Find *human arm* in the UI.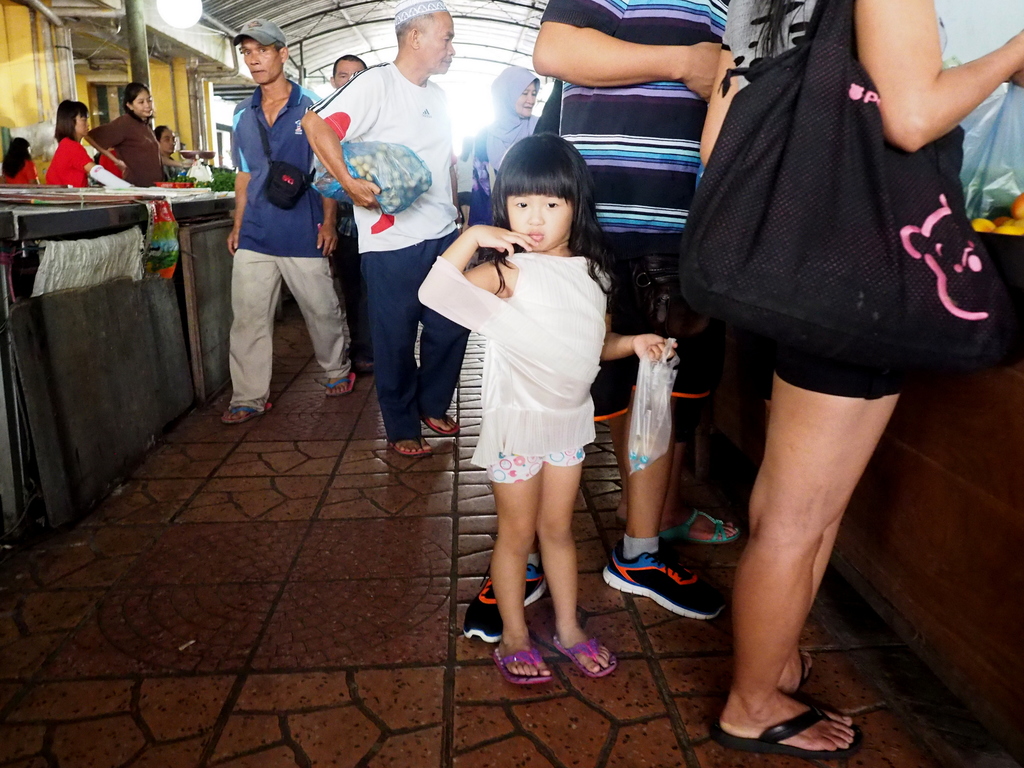
UI element at rect(525, 0, 724, 93).
